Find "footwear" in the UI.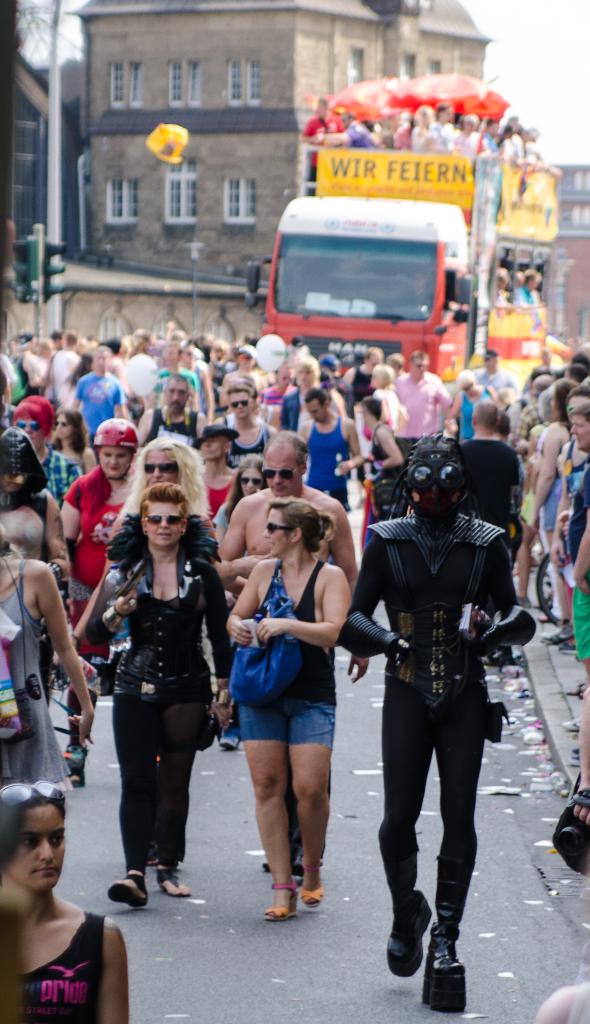
UI element at rect(382, 884, 435, 980).
